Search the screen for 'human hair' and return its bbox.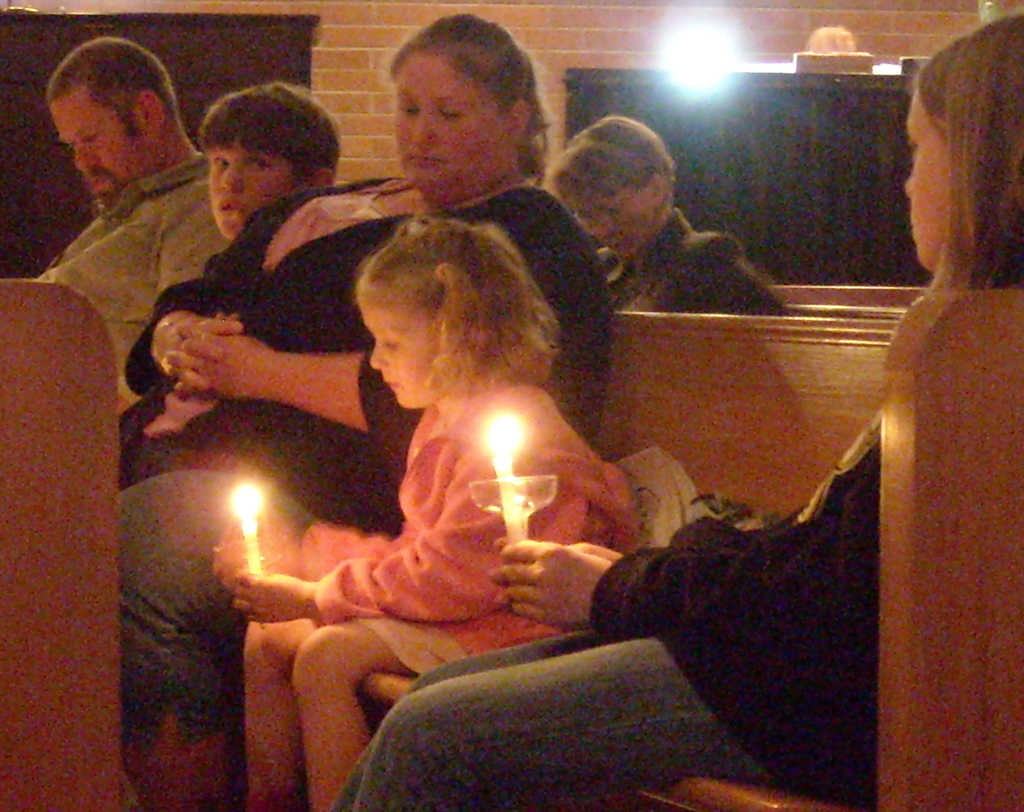
Found: rect(198, 82, 342, 189).
